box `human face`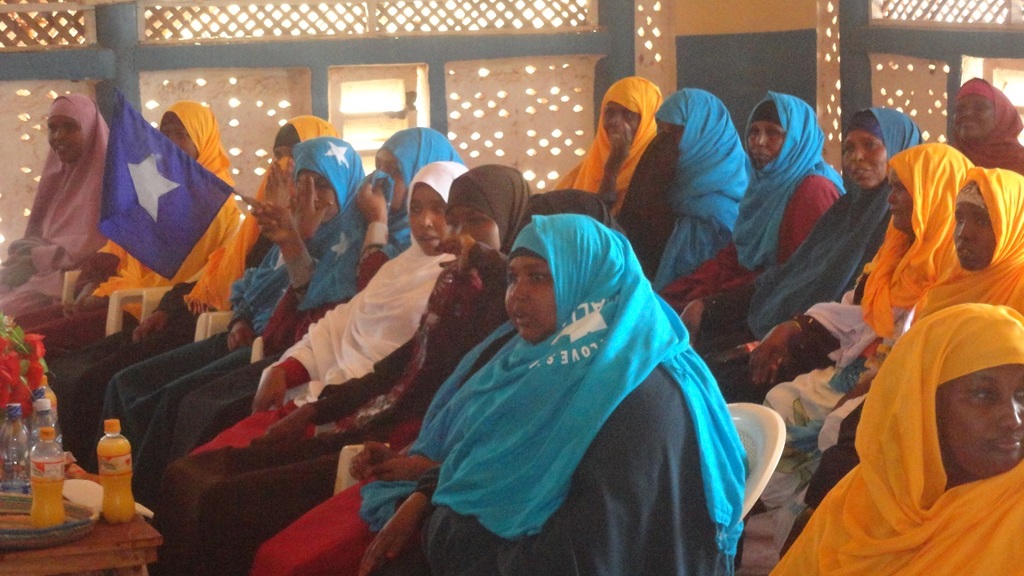
BBox(156, 117, 199, 155)
